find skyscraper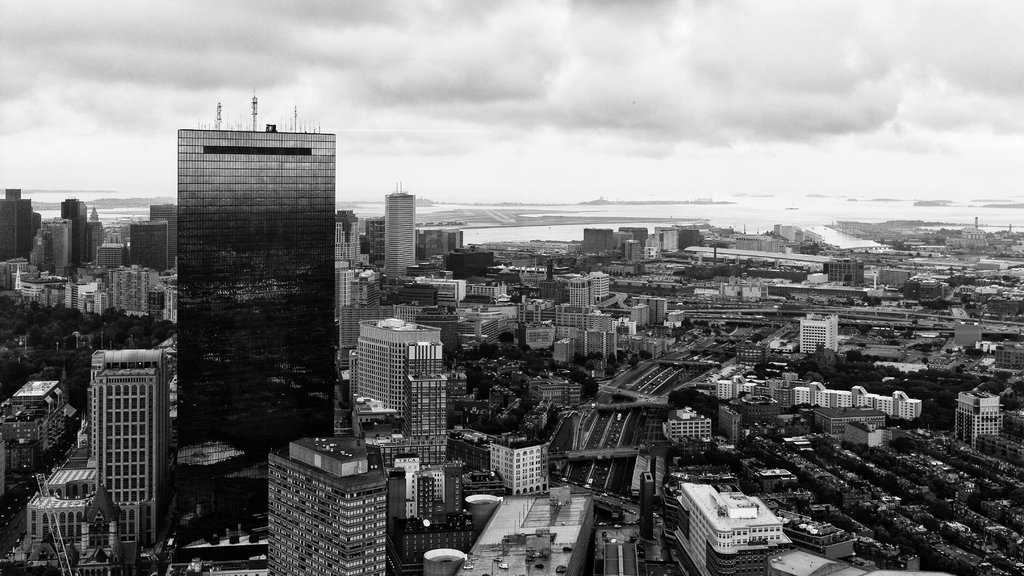
[170, 102, 335, 481]
